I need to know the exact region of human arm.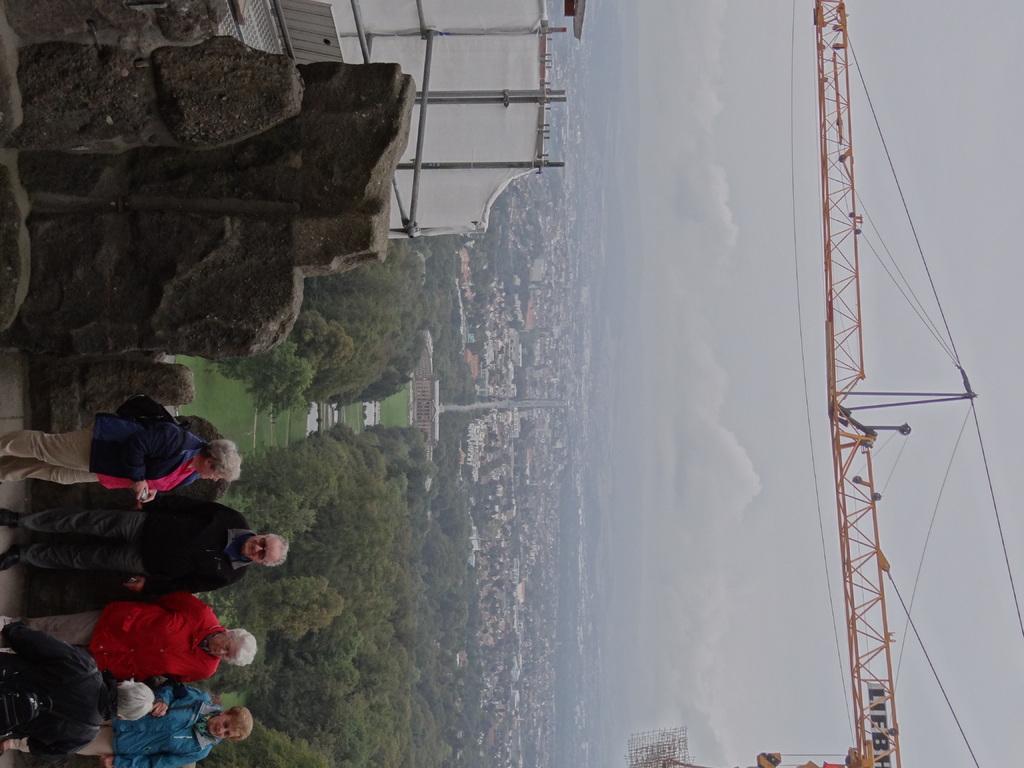
Region: [0,733,99,760].
